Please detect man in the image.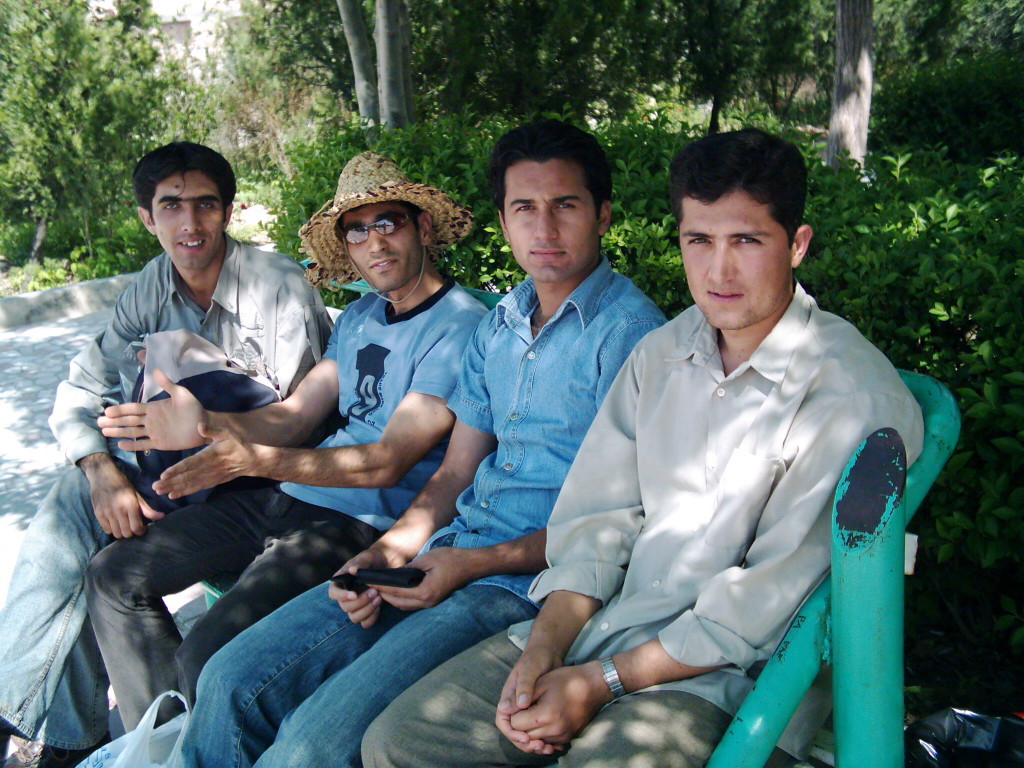
l=481, t=132, r=916, b=754.
